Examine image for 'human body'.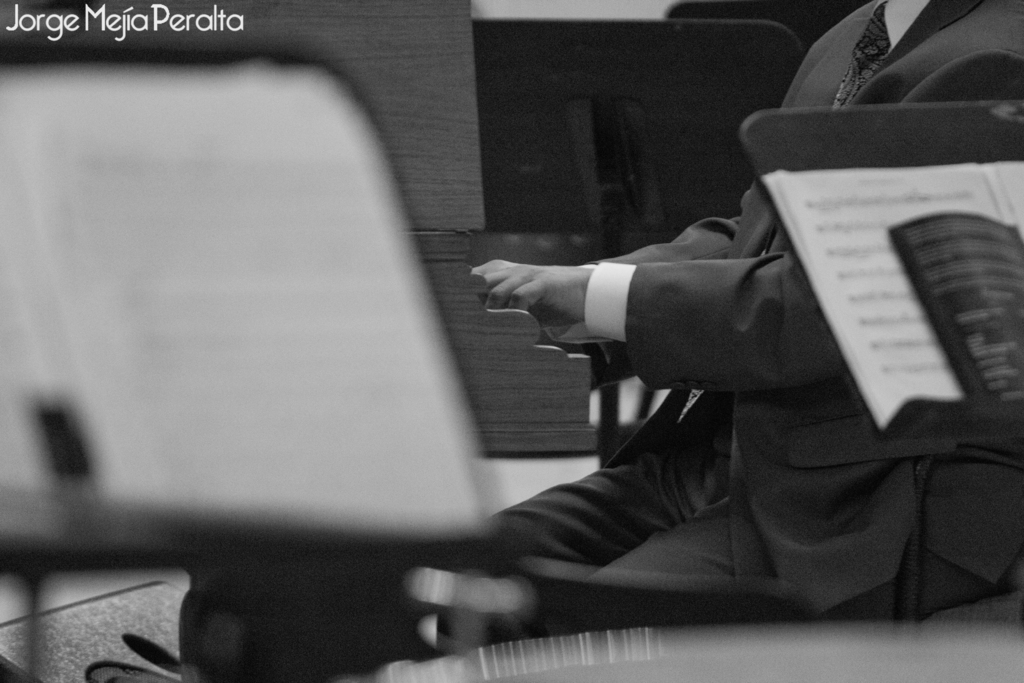
Examination result: crop(468, 0, 1023, 626).
